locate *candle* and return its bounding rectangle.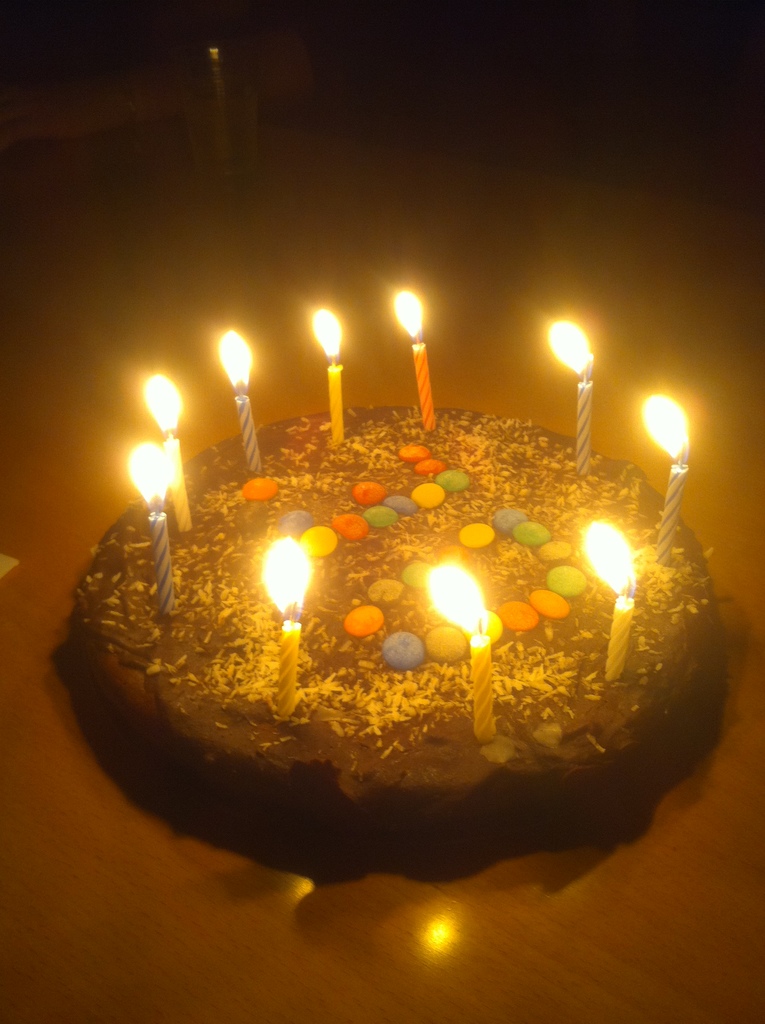
region(127, 434, 175, 615).
